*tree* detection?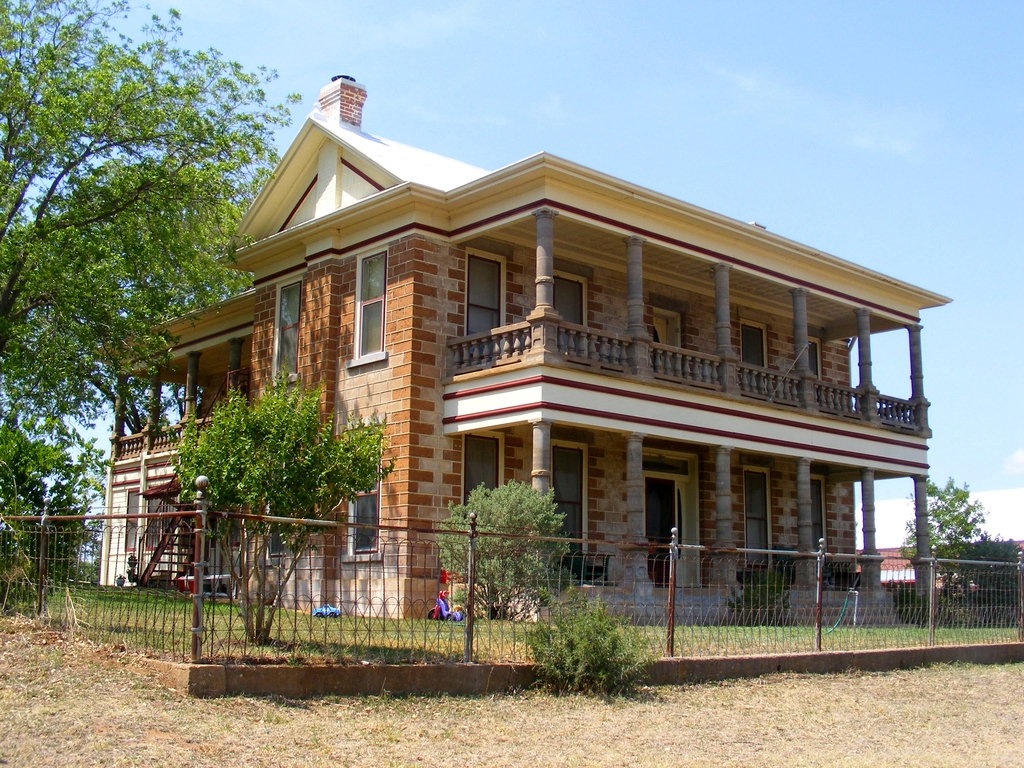
box(900, 482, 1002, 602)
